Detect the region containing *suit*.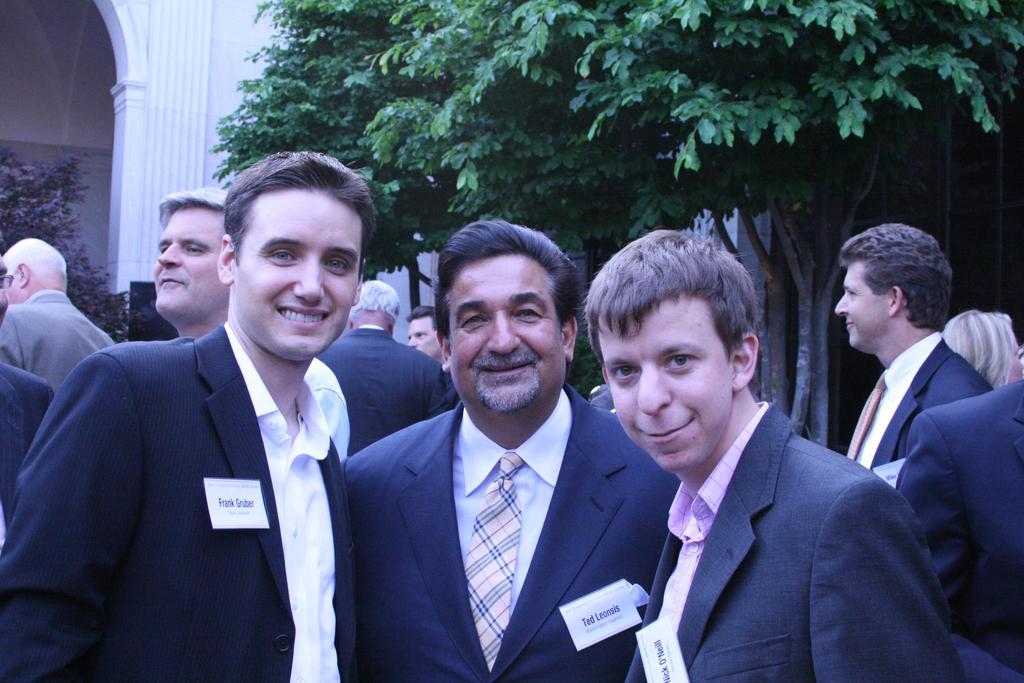
[left=867, top=338, right=995, bottom=486].
